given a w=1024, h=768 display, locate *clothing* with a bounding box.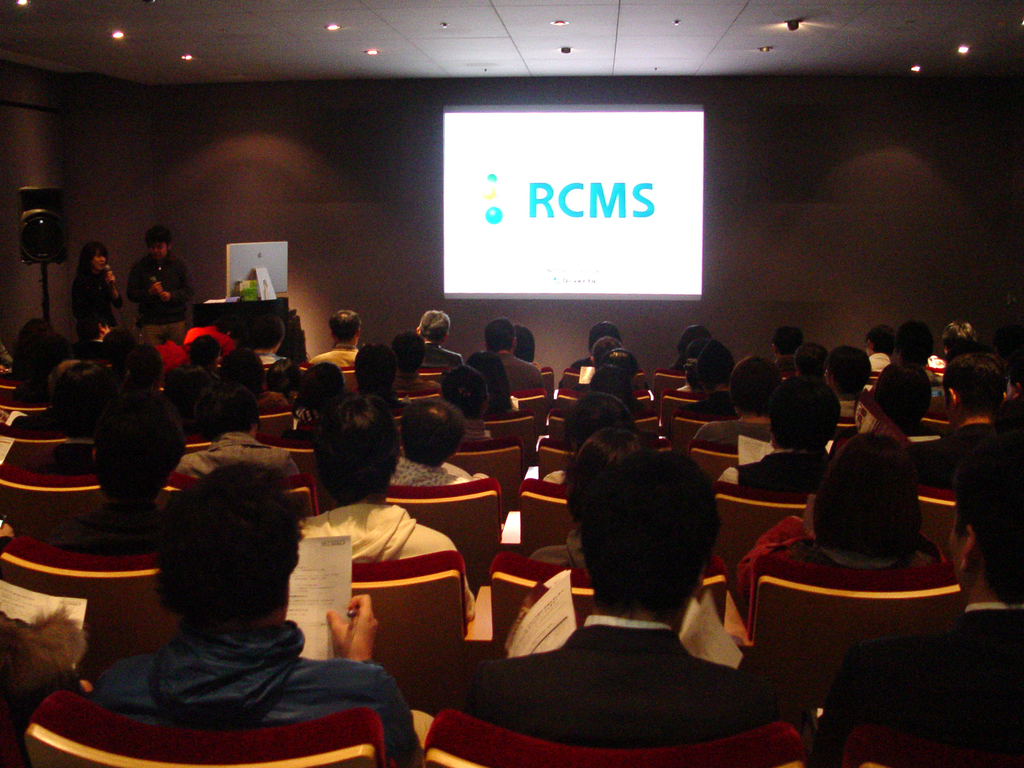
Located: box=[130, 252, 191, 344].
